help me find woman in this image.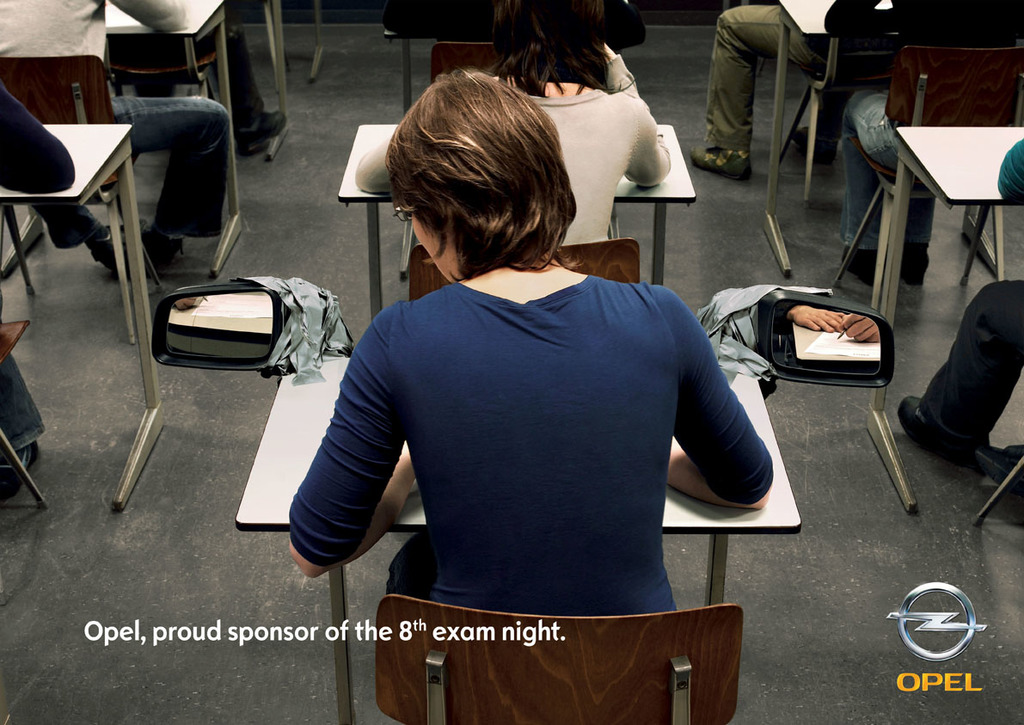
Found it: bbox(301, 78, 773, 650).
